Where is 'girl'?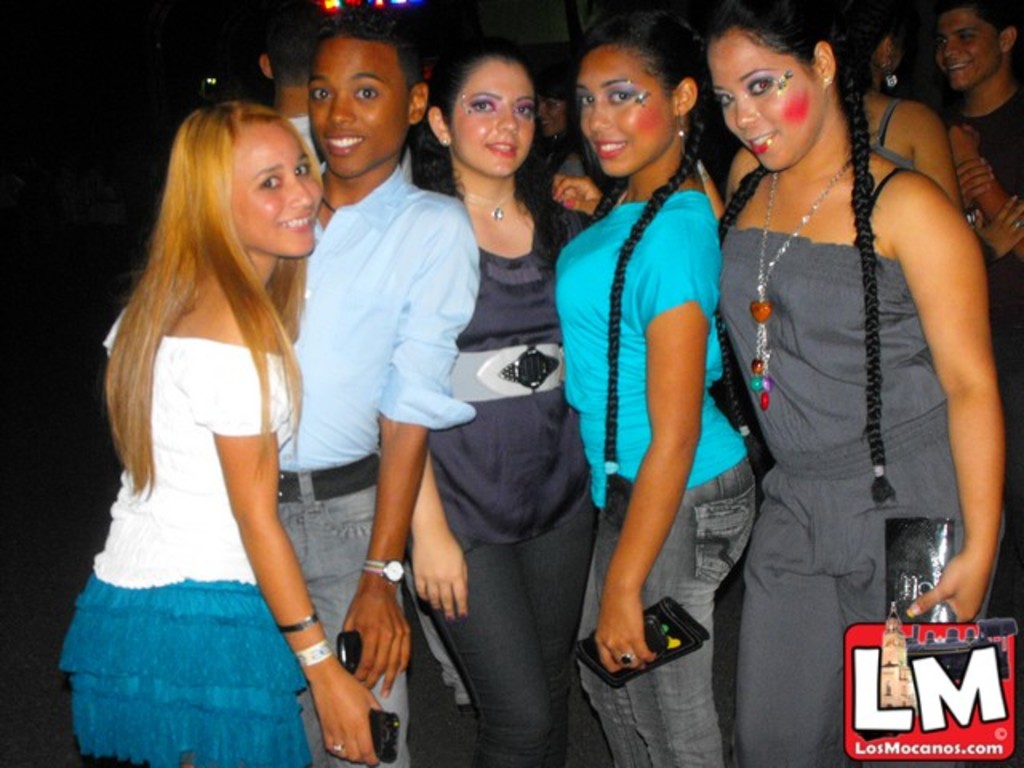
bbox=(552, 0, 755, 766).
